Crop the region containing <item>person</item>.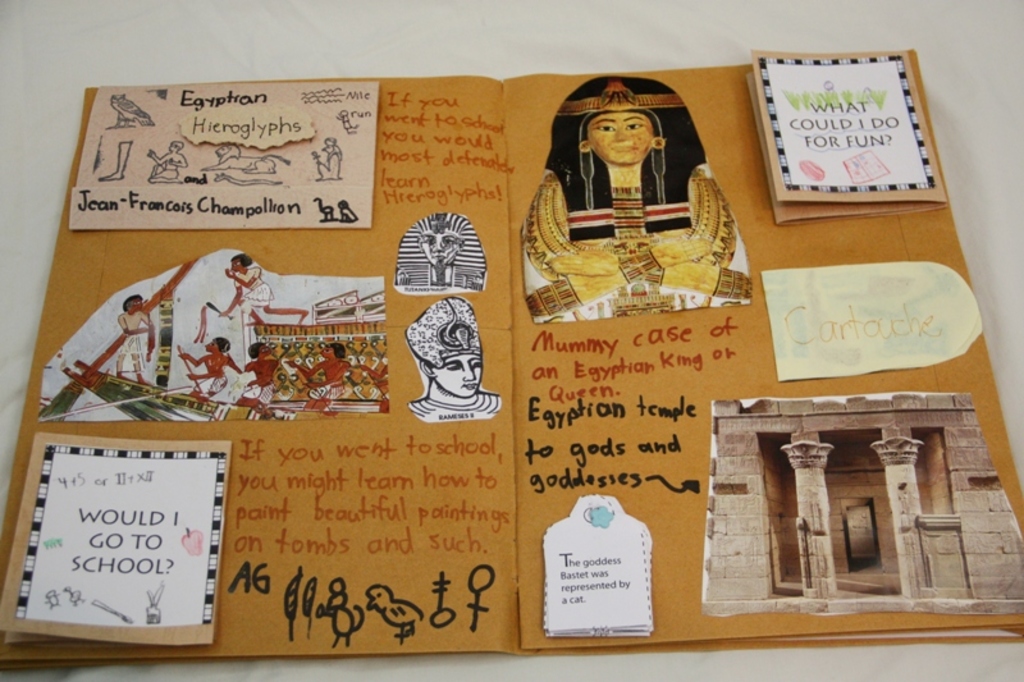
Crop region: pyautogui.locateOnScreen(223, 251, 314, 329).
